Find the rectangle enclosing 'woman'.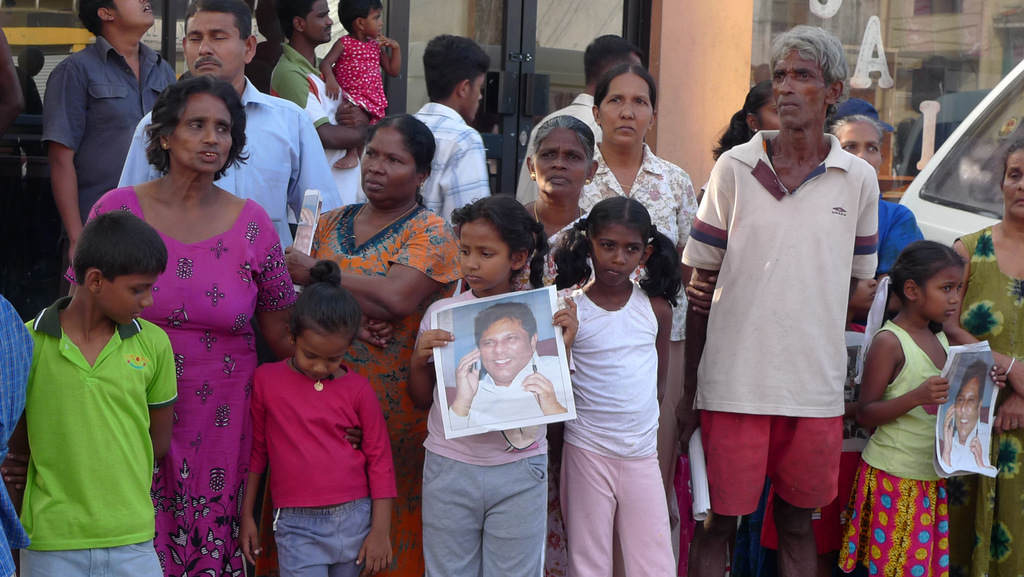
{"x1": 573, "y1": 65, "x2": 703, "y2": 576}.
